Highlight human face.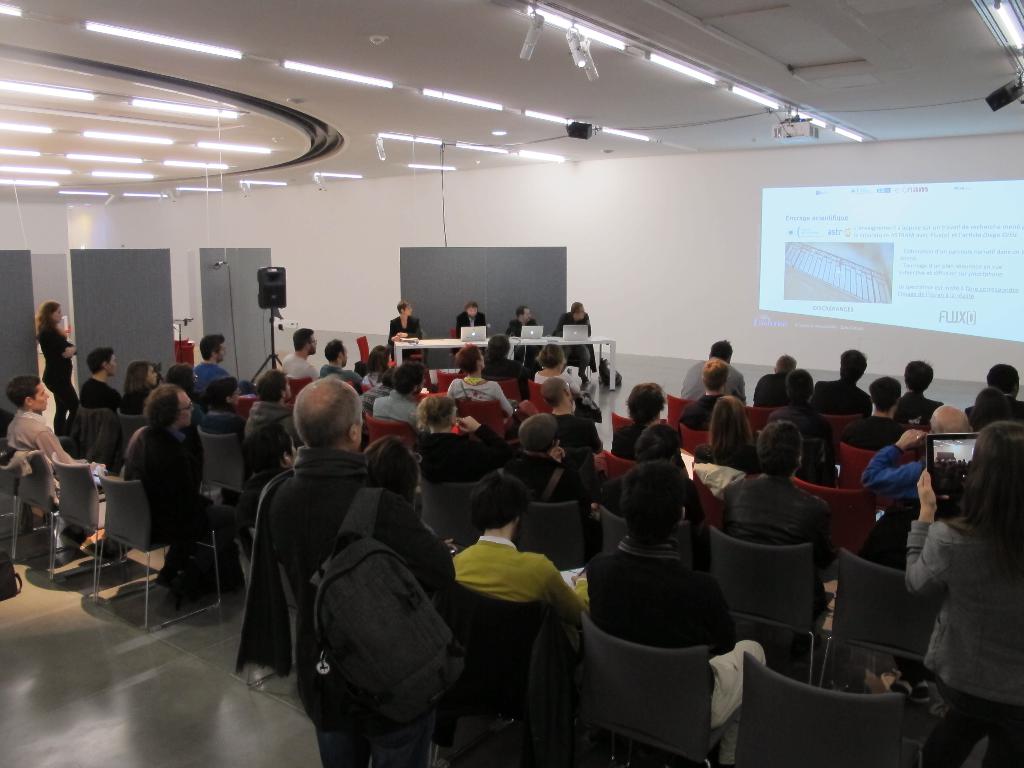
Highlighted region: box(53, 306, 65, 326).
